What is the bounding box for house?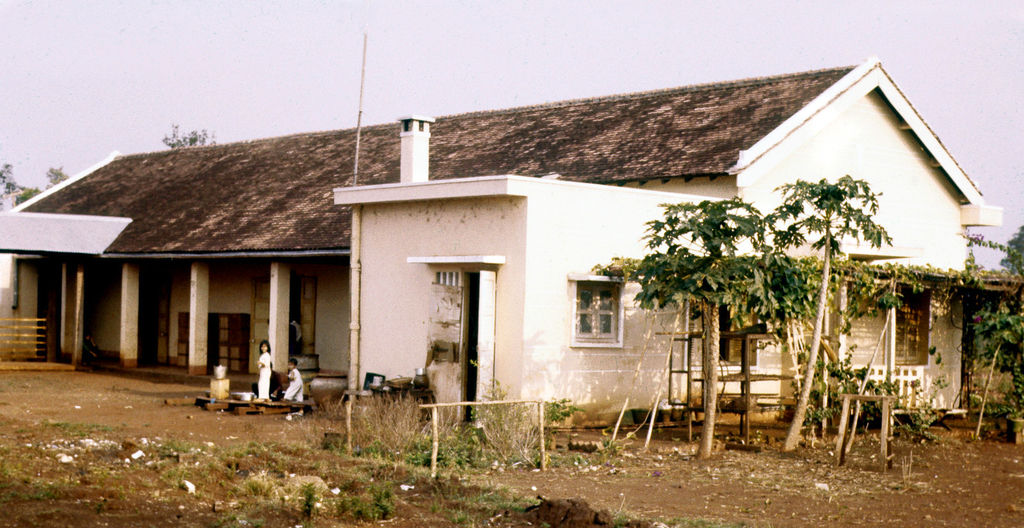
rect(0, 56, 1009, 422).
